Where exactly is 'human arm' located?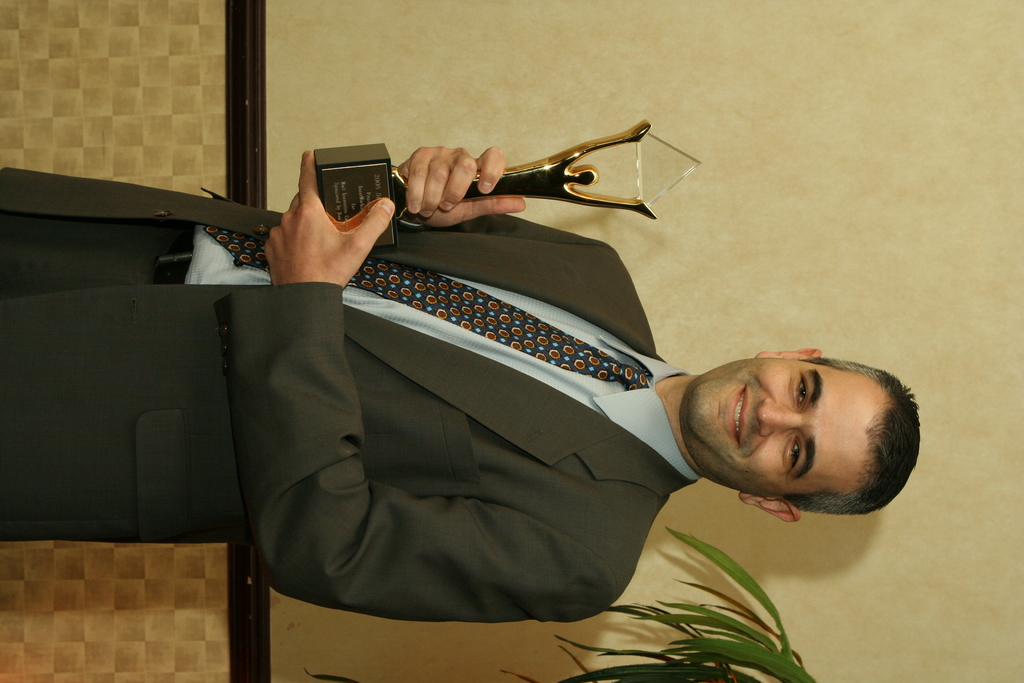
Its bounding box is bbox=[404, 145, 610, 268].
